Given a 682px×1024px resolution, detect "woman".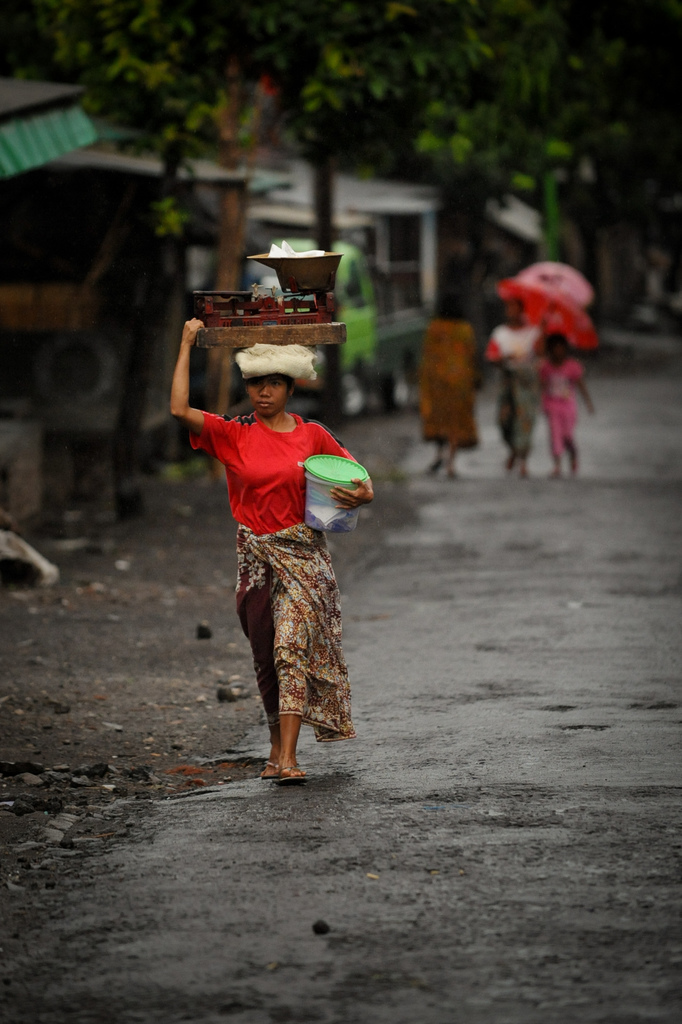
box=[177, 323, 375, 794].
